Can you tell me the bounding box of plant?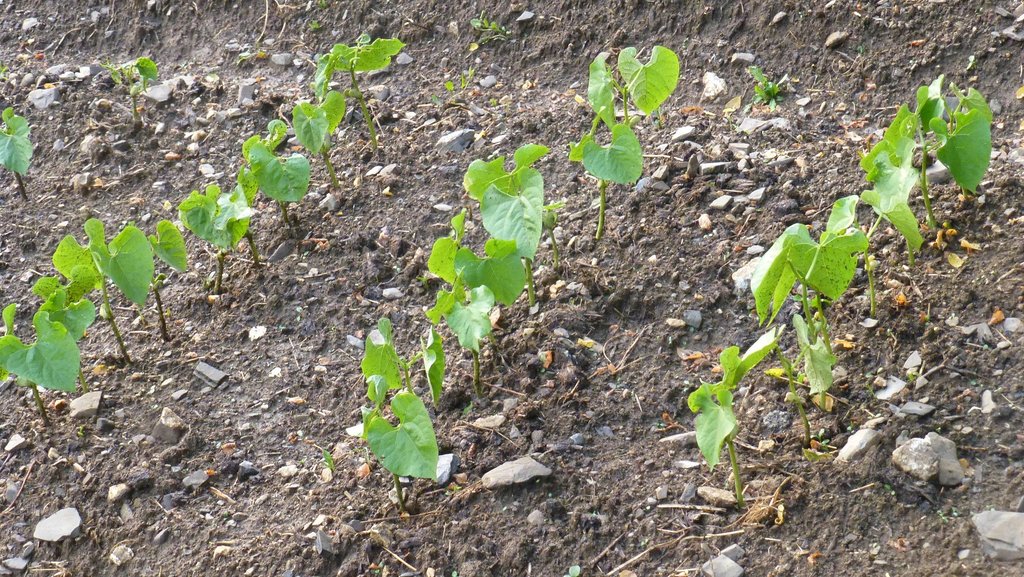
{"x1": 180, "y1": 157, "x2": 280, "y2": 281}.
